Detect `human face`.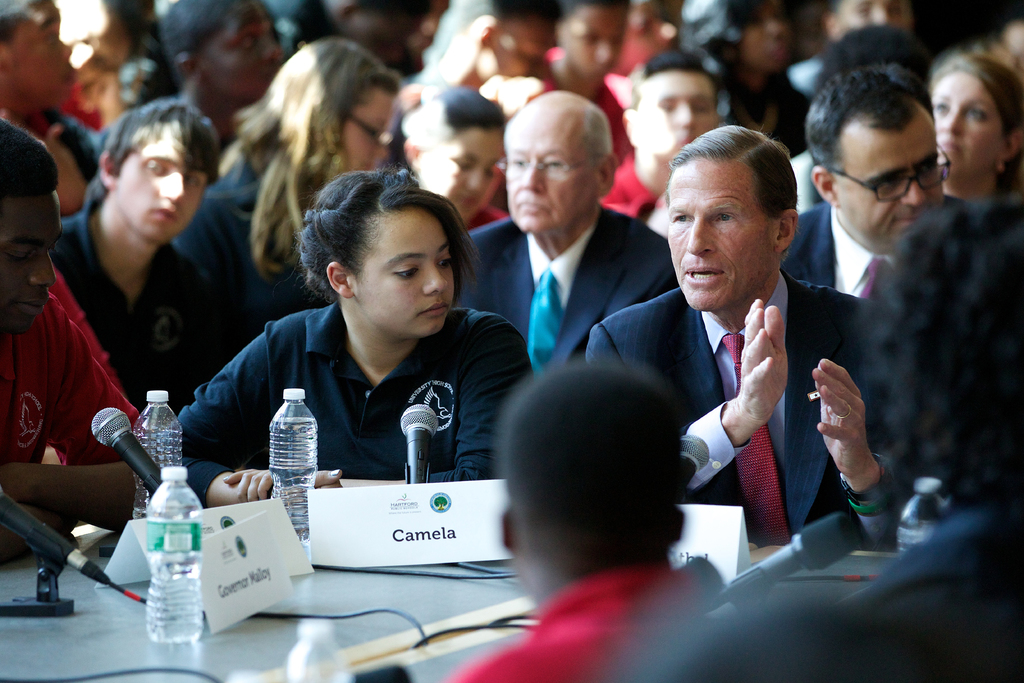
Detected at [842,114,933,248].
